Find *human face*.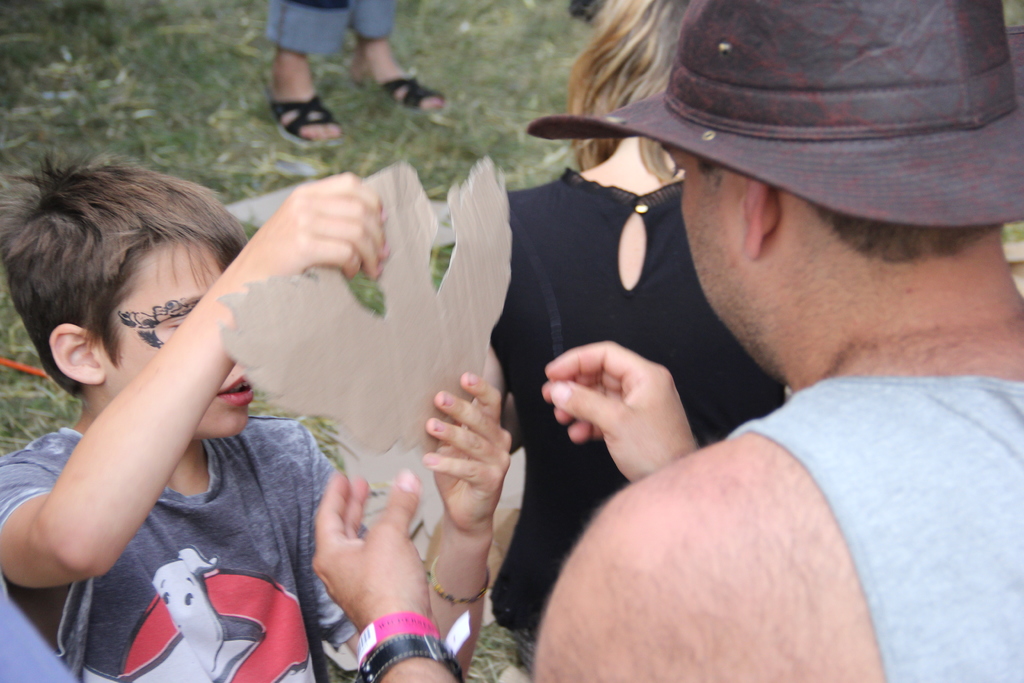
<region>93, 240, 251, 436</region>.
